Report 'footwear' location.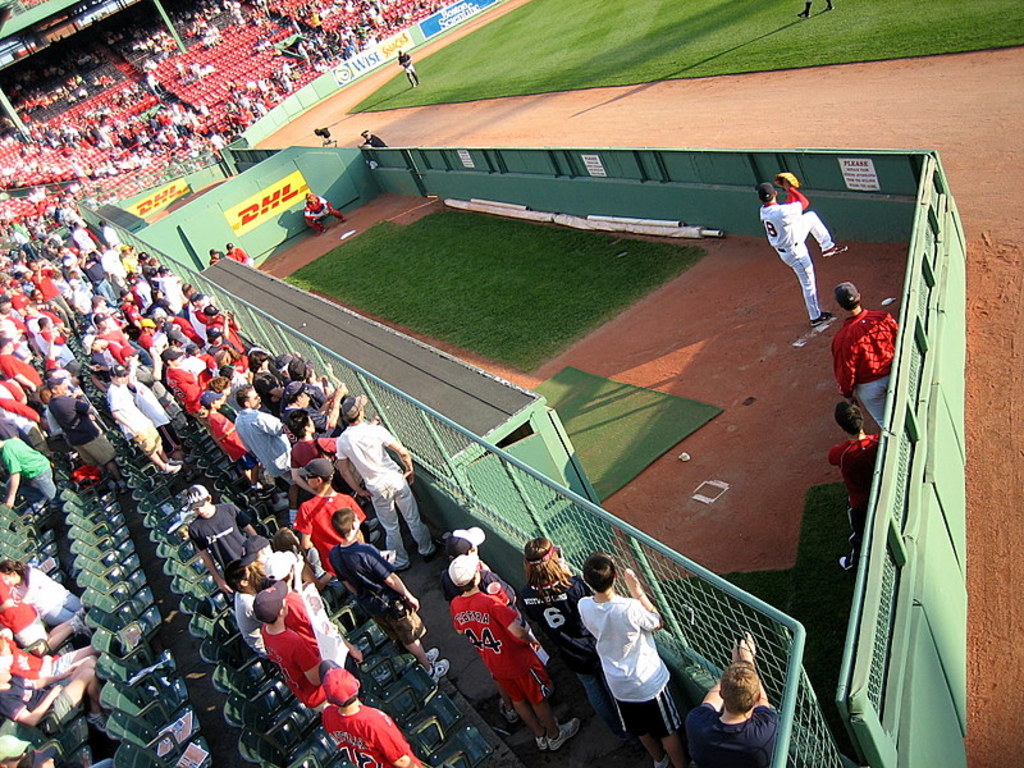
Report: bbox=(111, 488, 114, 495).
